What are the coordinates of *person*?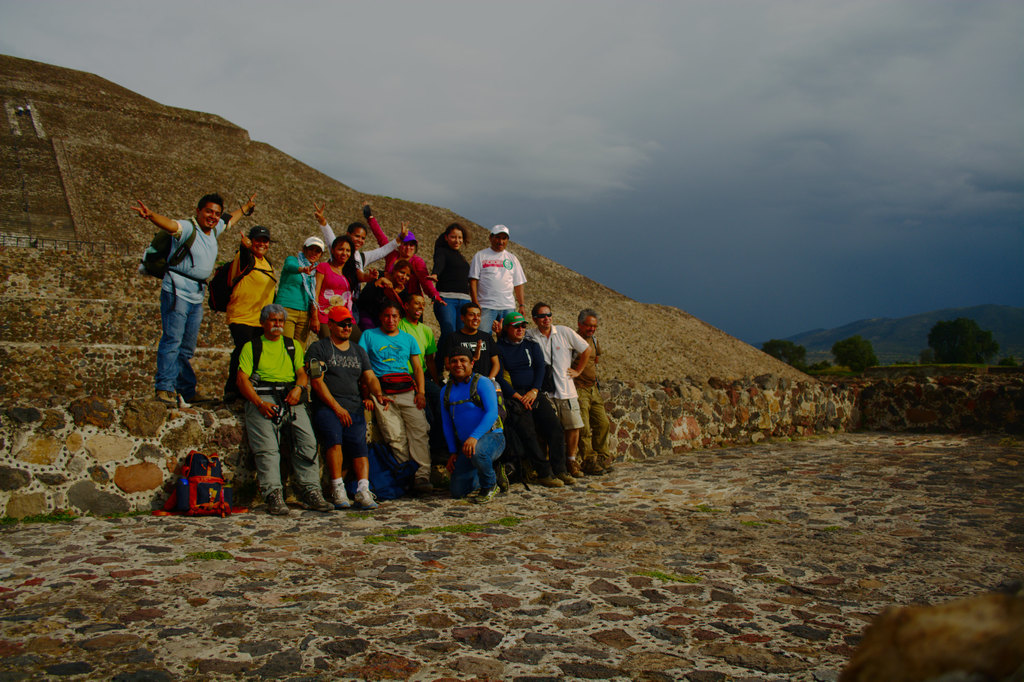
detection(227, 218, 280, 414).
